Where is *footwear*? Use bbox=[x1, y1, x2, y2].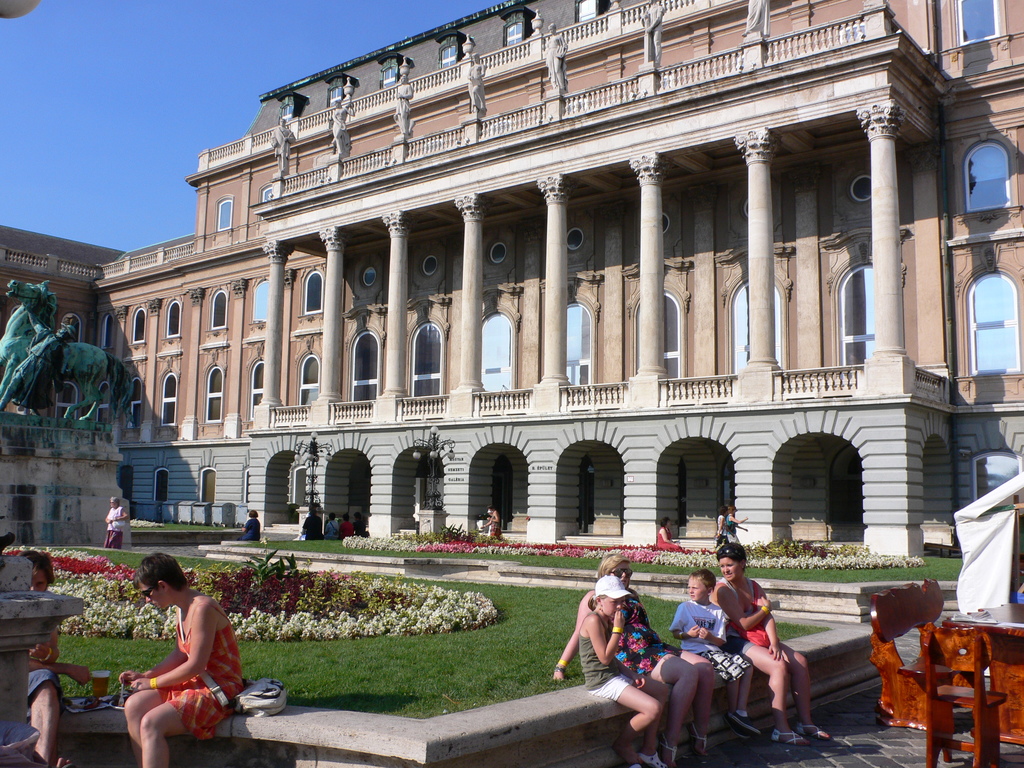
bbox=[686, 724, 710, 767].
